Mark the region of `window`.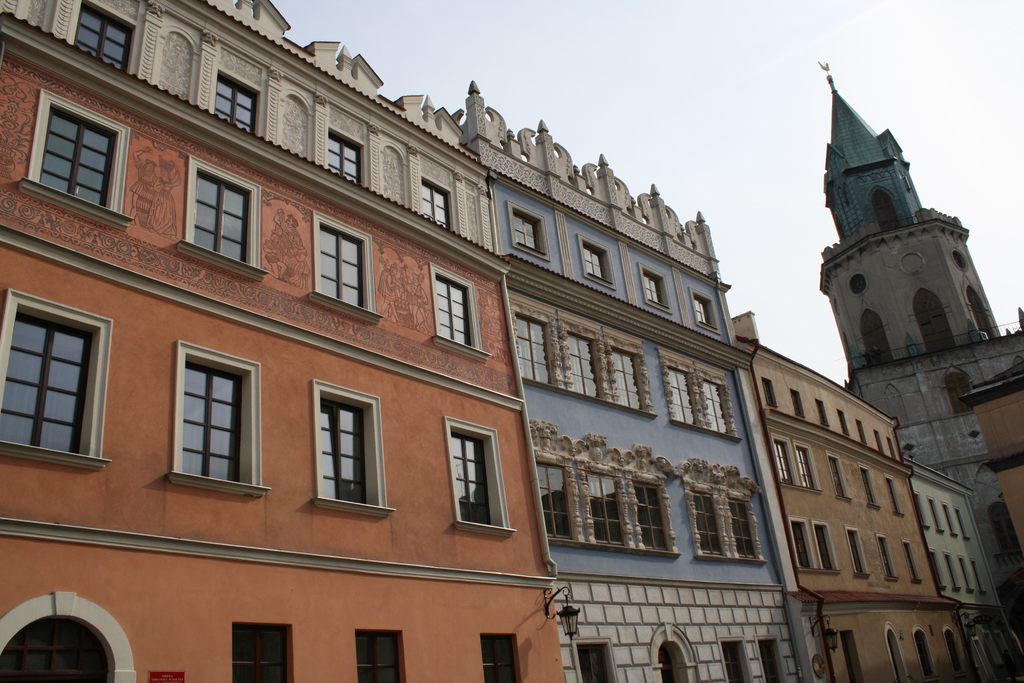
Region: (875, 429, 884, 457).
